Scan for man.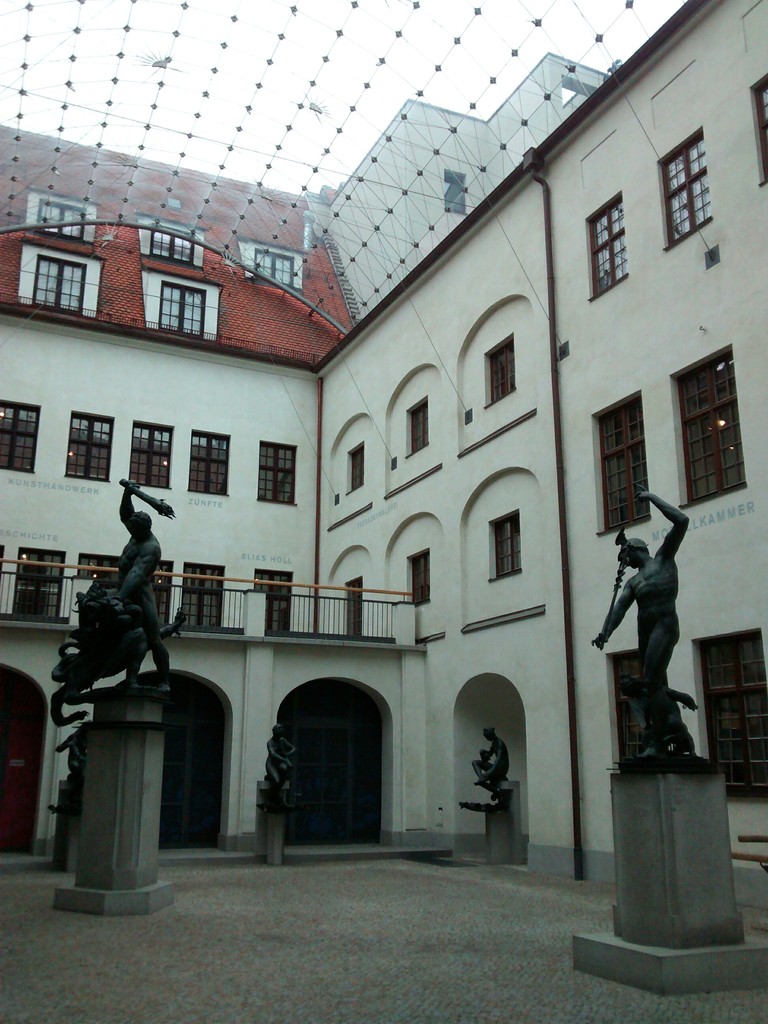
Scan result: 111/476/172/692.
